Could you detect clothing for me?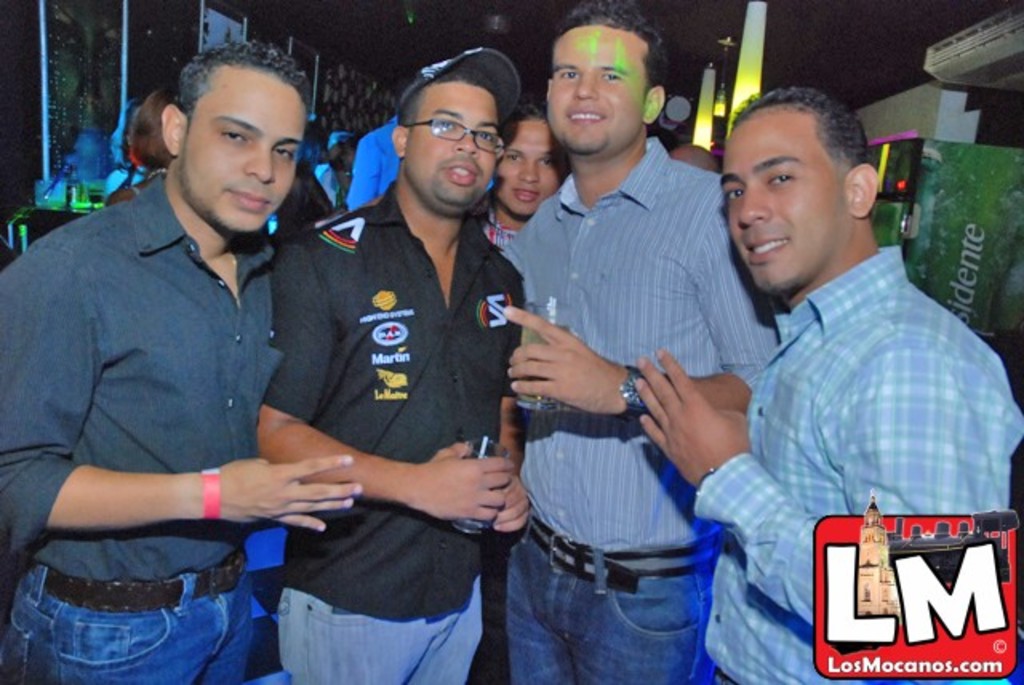
Detection result: BBox(0, 178, 286, 683).
